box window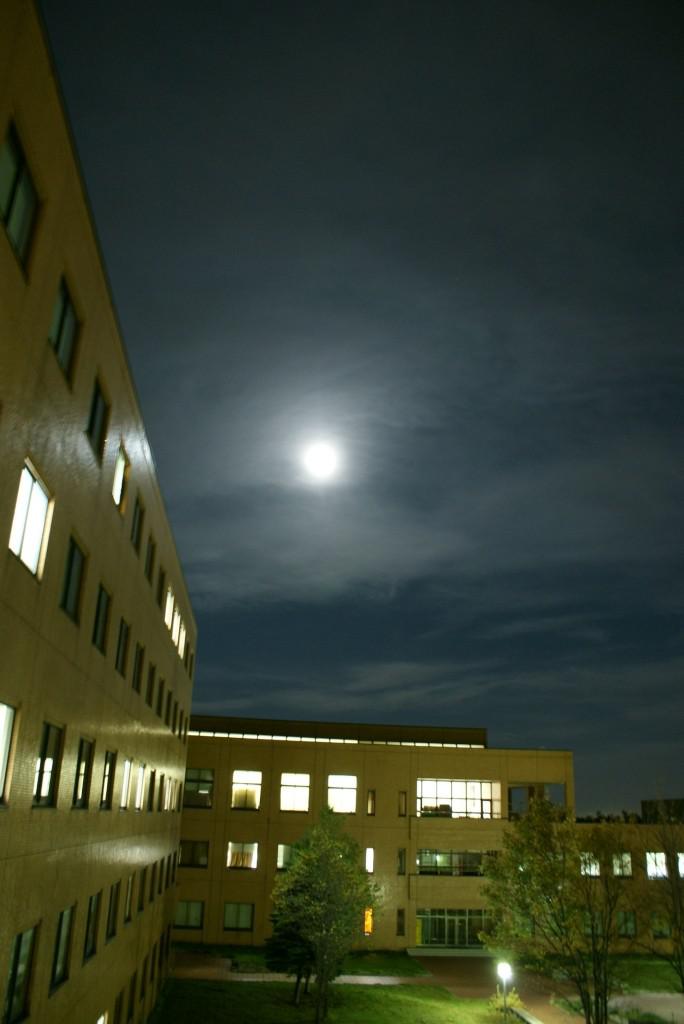
[643,851,671,881]
